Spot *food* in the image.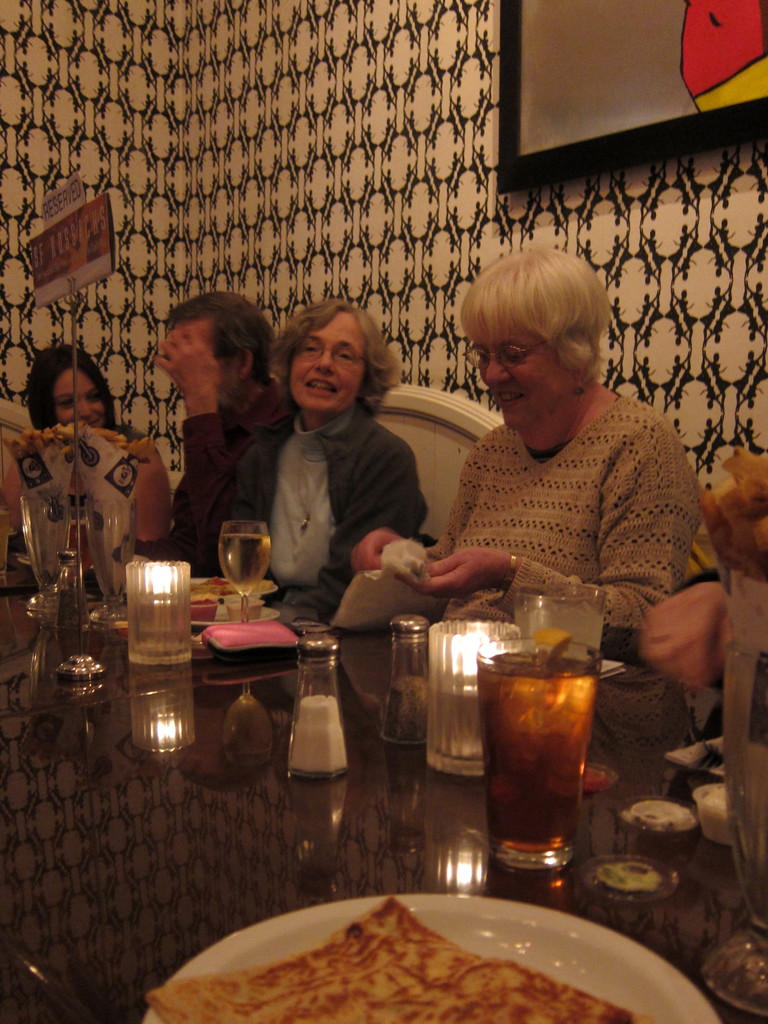
*food* found at x1=174 y1=899 x2=603 y2=1023.
